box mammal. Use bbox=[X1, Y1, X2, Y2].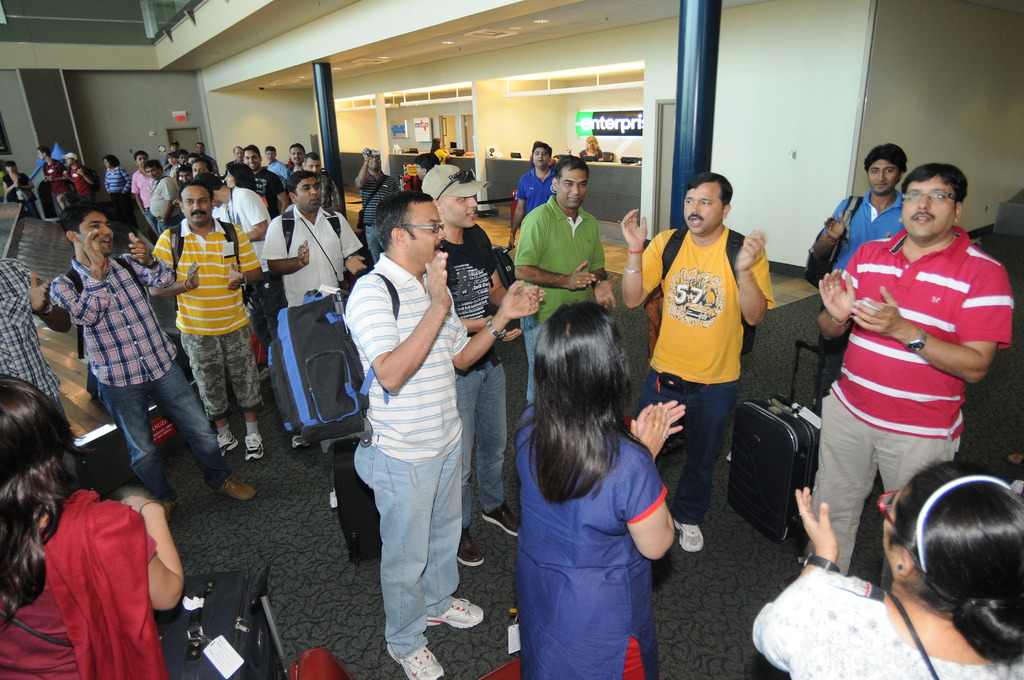
bbox=[1, 159, 43, 220].
